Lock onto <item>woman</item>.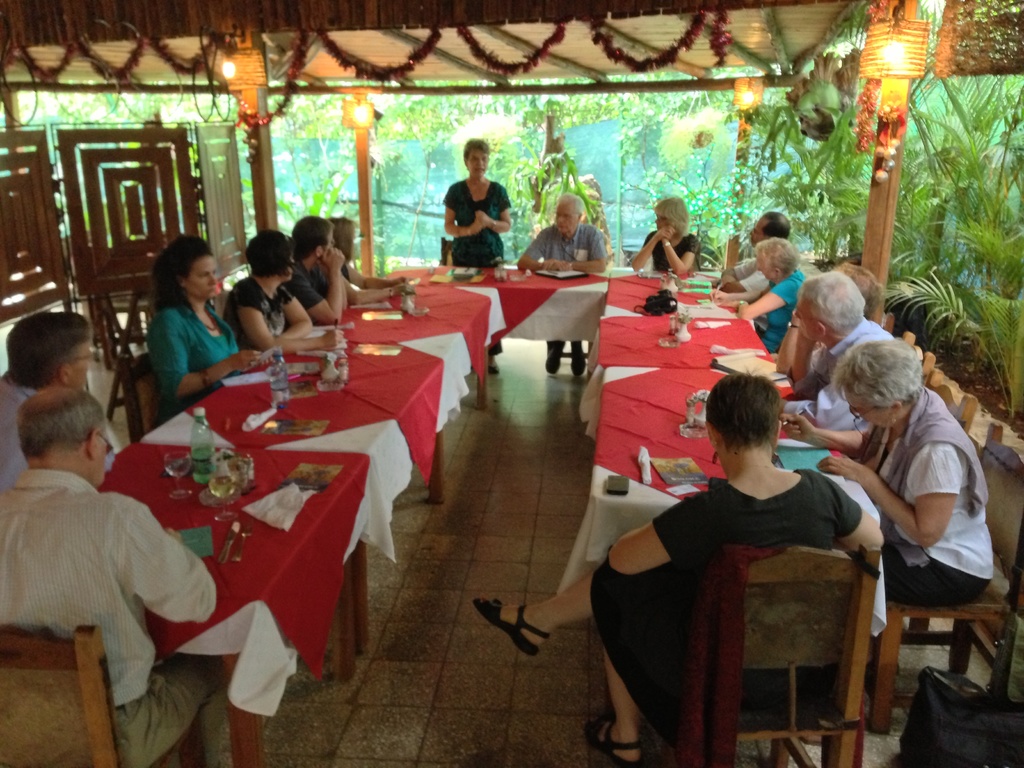
Locked: crop(222, 225, 348, 356).
